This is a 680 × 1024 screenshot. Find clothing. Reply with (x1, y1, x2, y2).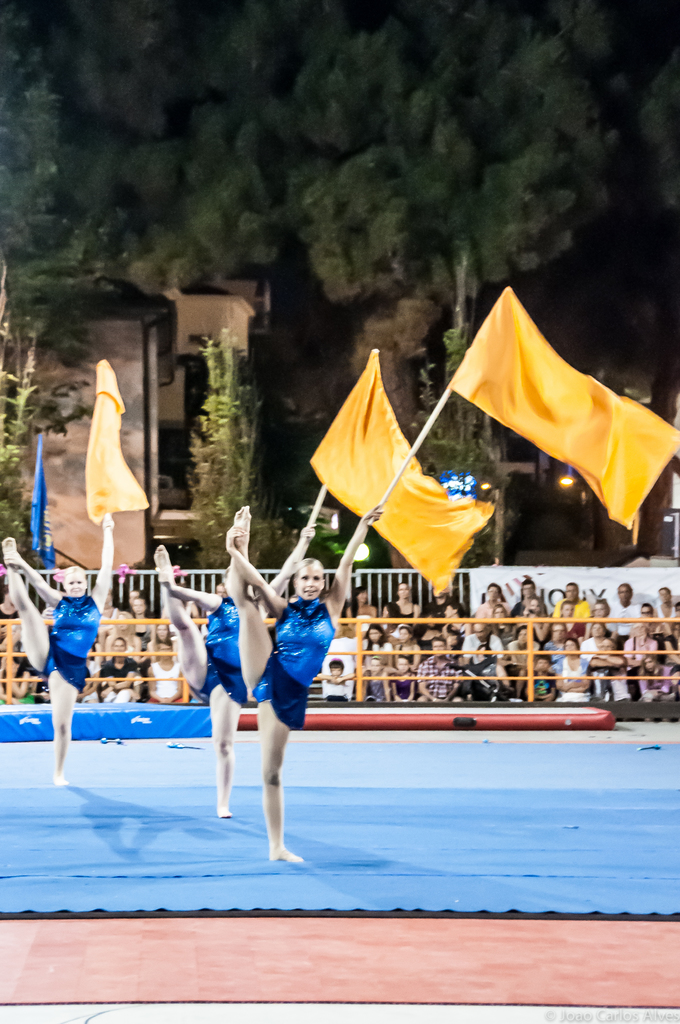
(176, 577, 267, 701).
